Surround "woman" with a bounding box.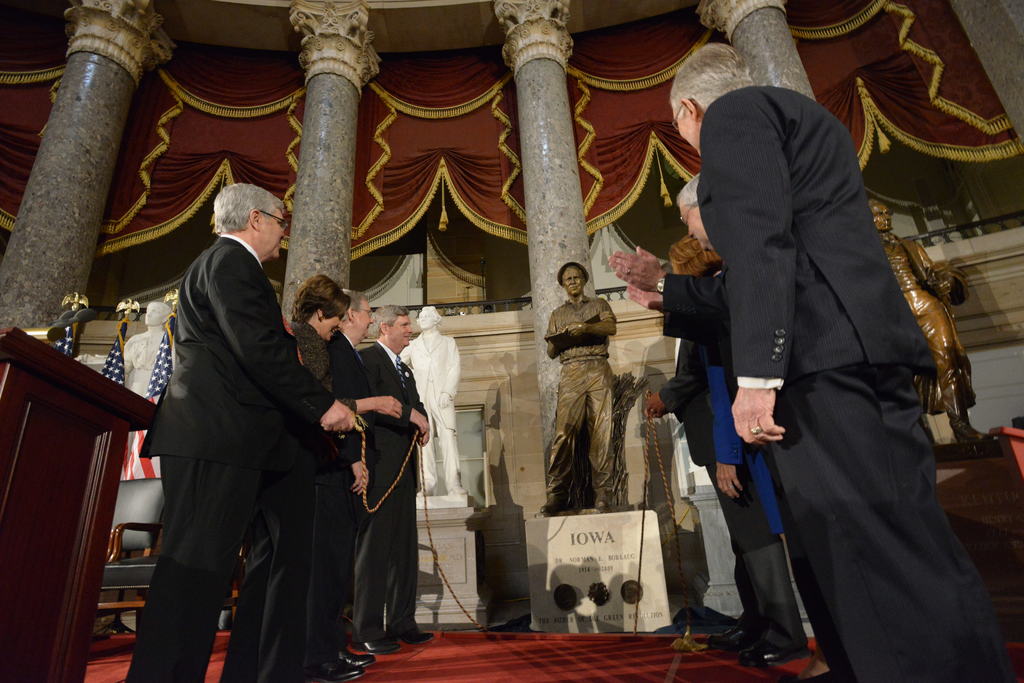
crop(280, 277, 349, 682).
